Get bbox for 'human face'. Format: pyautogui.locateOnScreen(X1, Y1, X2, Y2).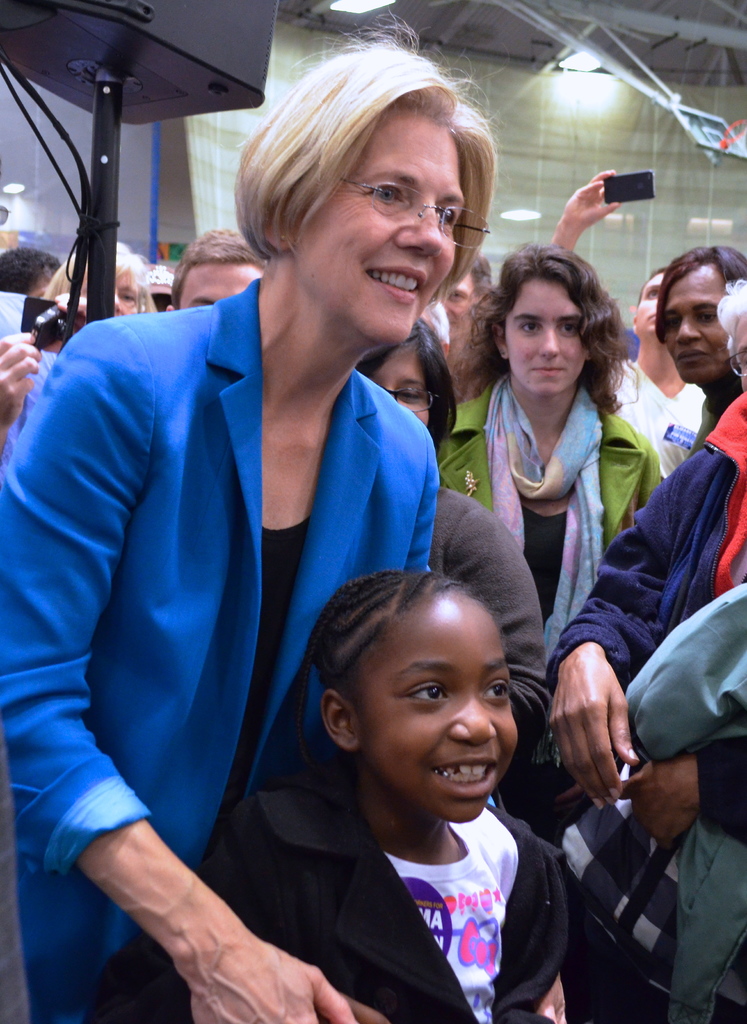
pyautogui.locateOnScreen(177, 260, 277, 302).
